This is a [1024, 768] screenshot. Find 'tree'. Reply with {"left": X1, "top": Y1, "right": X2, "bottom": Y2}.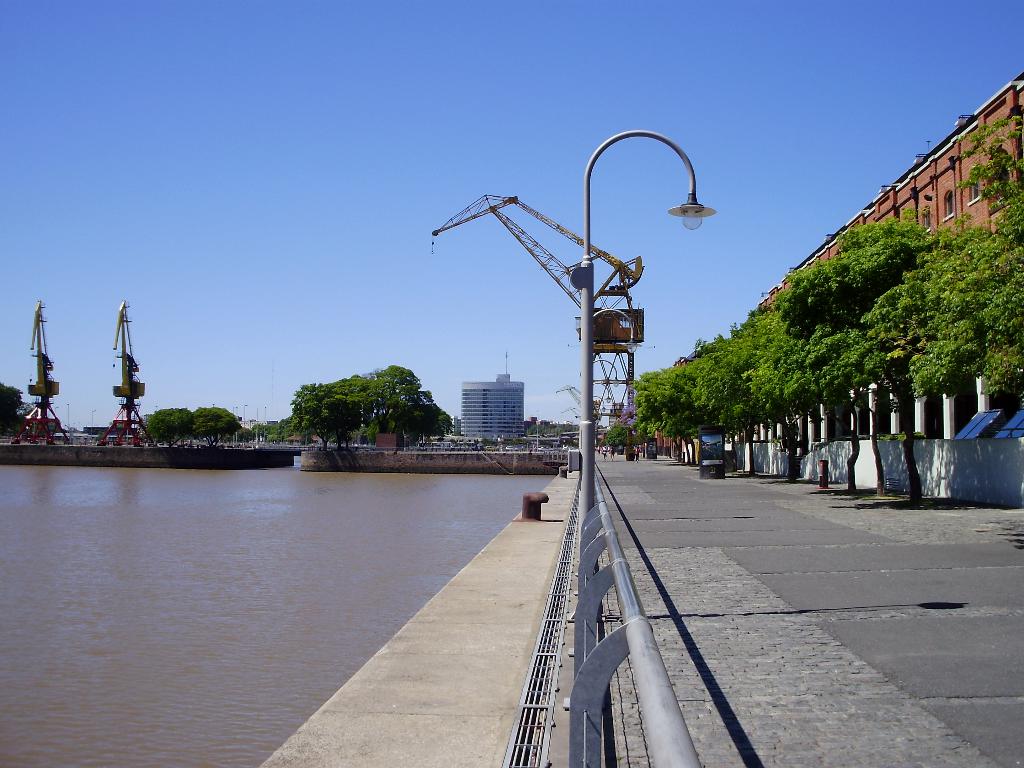
{"left": 269, "top": 353, "right": 447, "bottom": 448}.
